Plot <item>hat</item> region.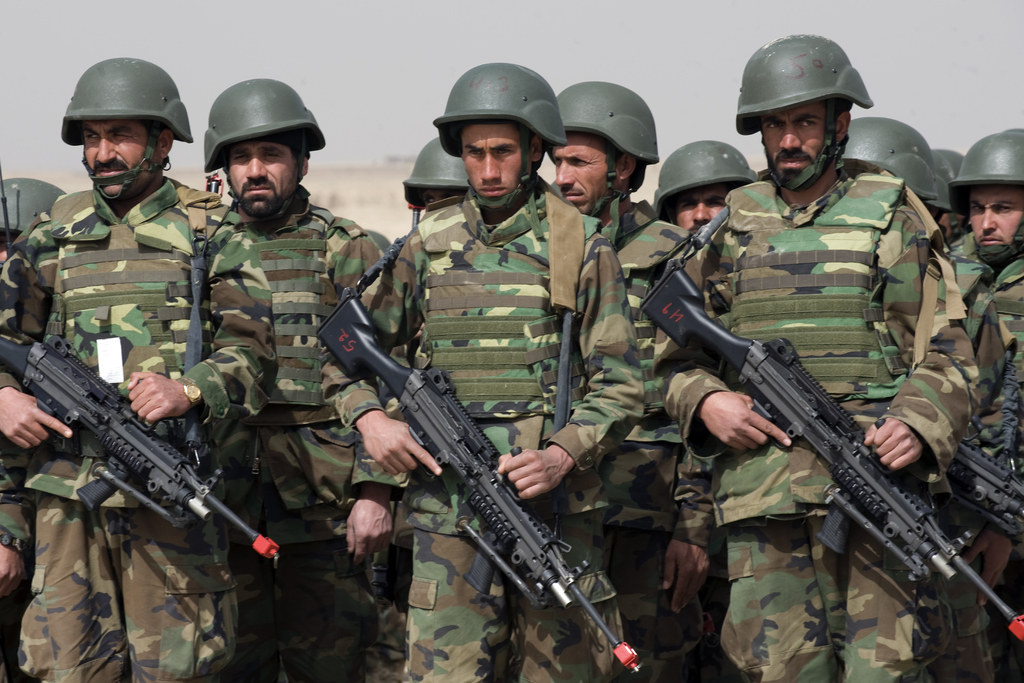
Plotted at x1=204, y1=85, x2=323, y2=218.
